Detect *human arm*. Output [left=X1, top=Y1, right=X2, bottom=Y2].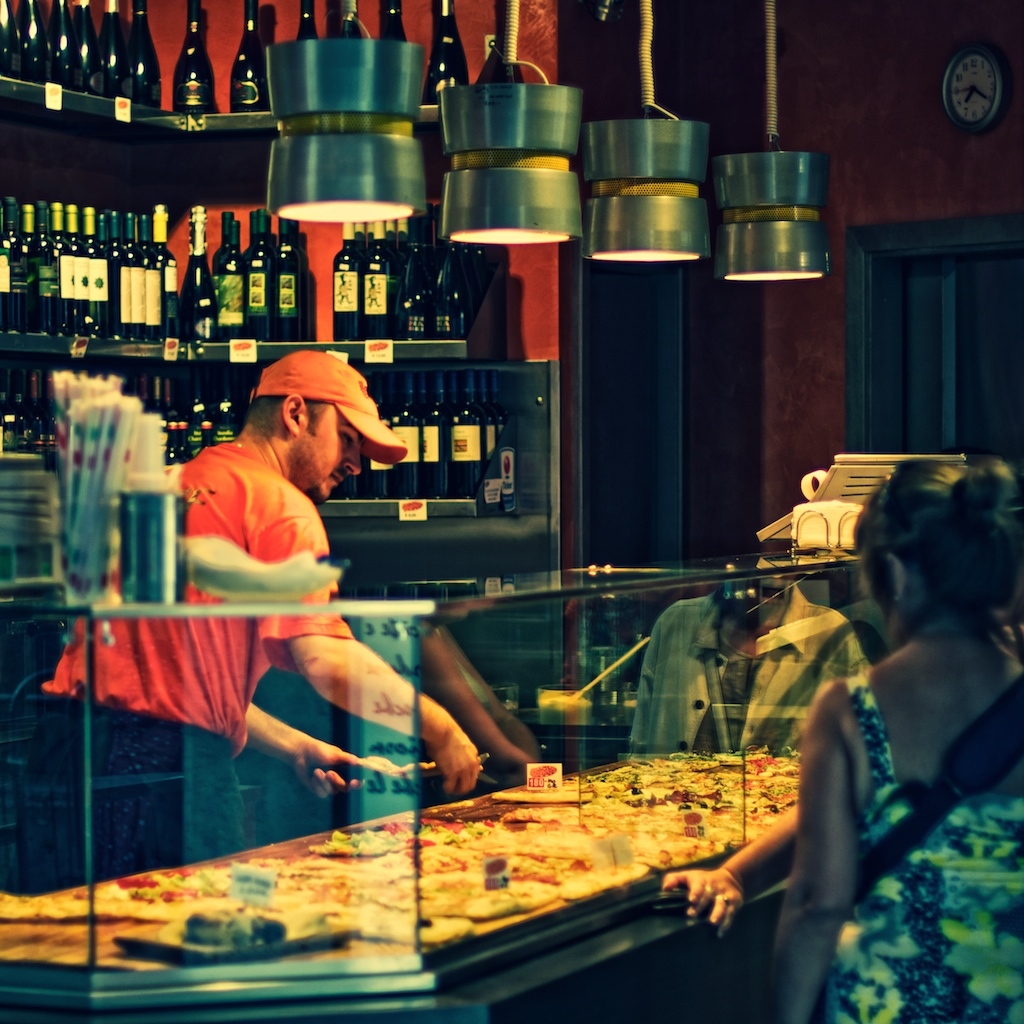
[left=270, top=466, right=493, bottom=797].
